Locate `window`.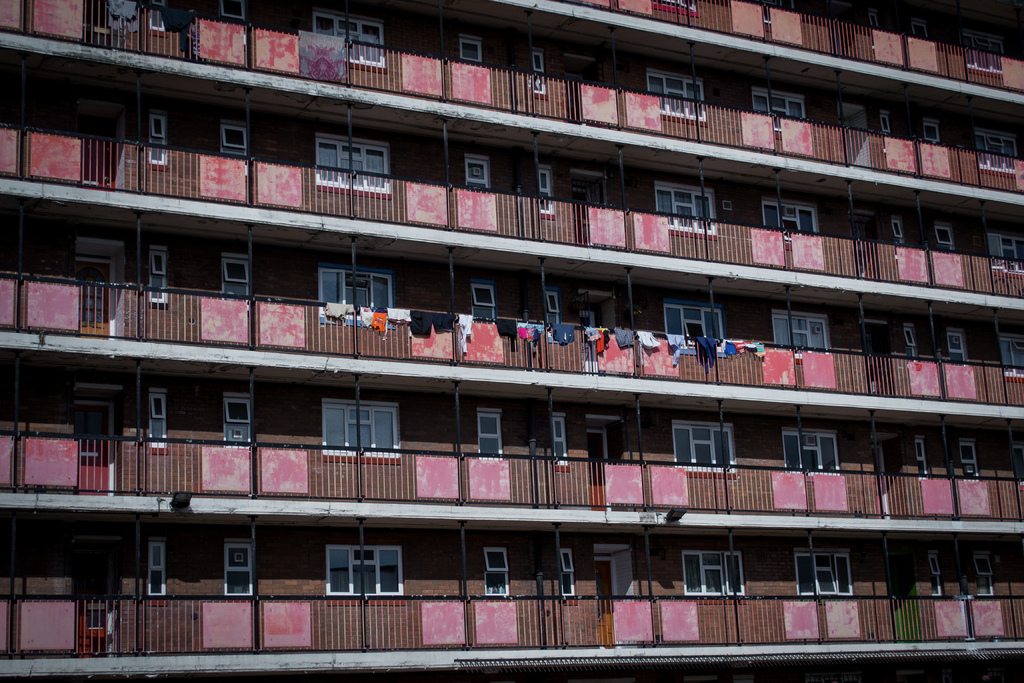
Bounding box: rect(530, 159, 556, 204).
